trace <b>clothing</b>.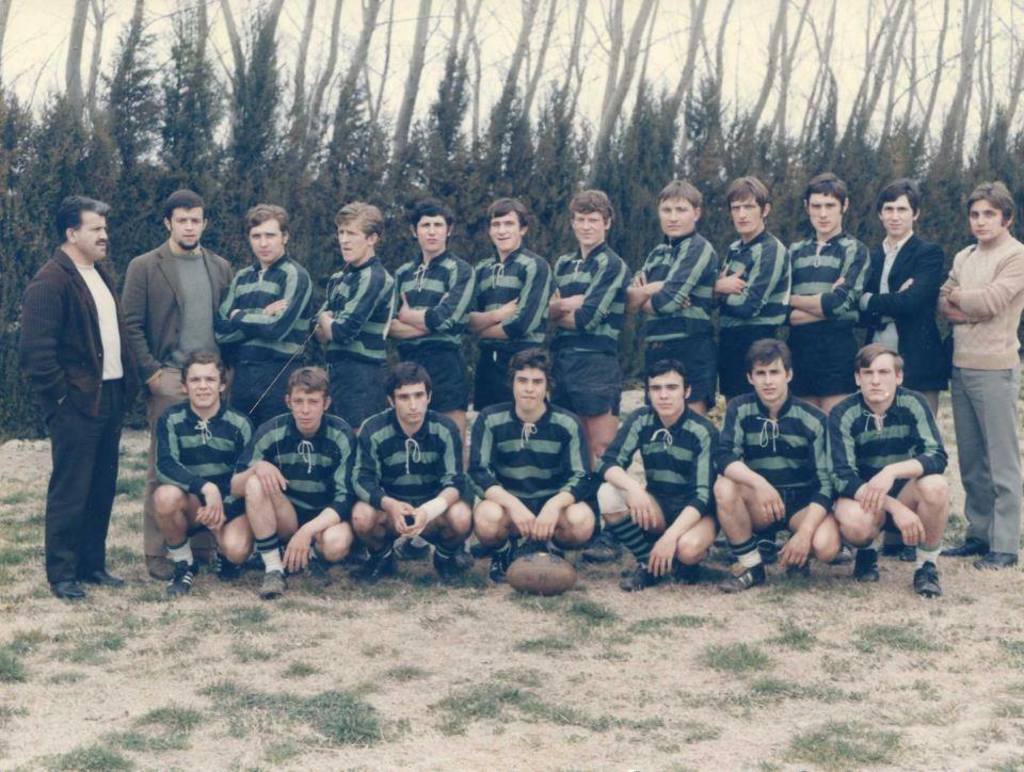
Traced to 212 258 322 416.
